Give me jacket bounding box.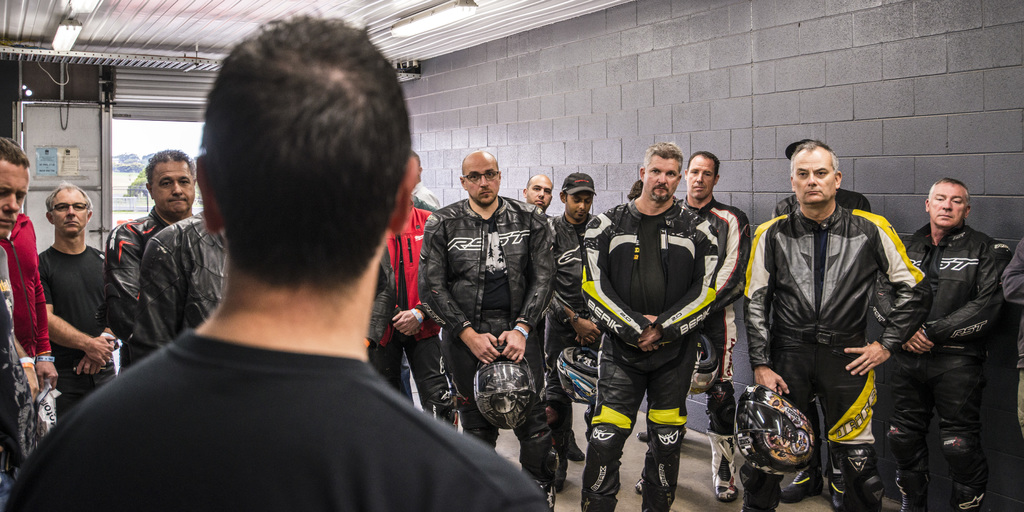
[x1=901, y1=218, x2=1003, y2=349].
